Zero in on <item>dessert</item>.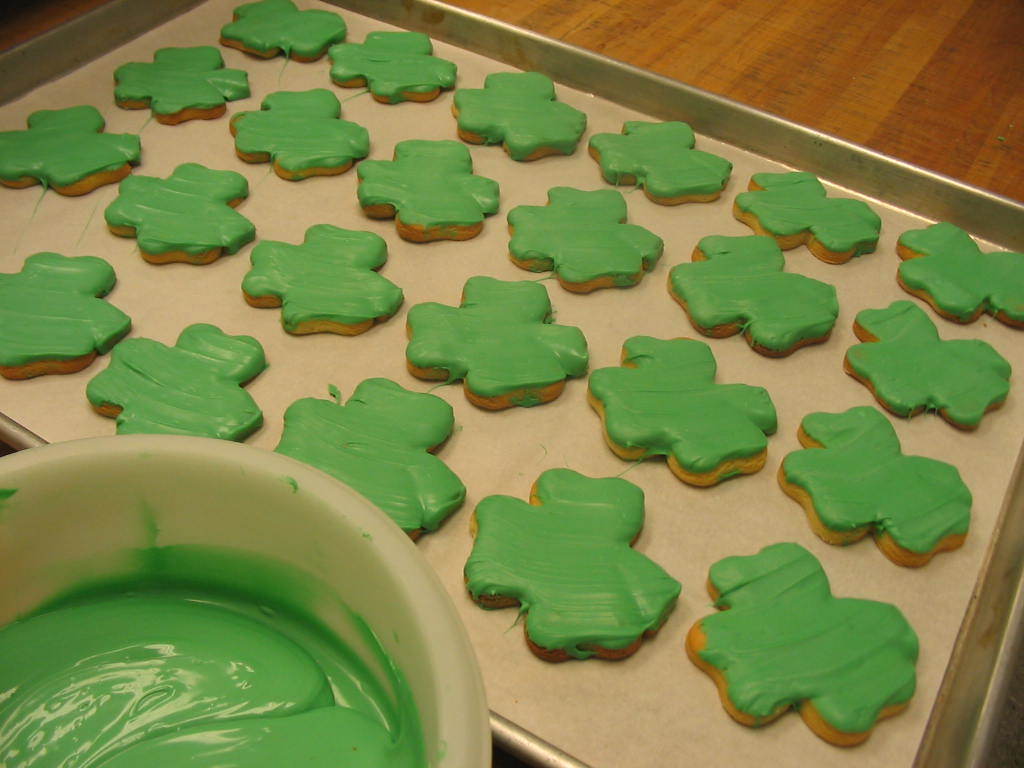
Zeroed in: 81/322/265/443.
